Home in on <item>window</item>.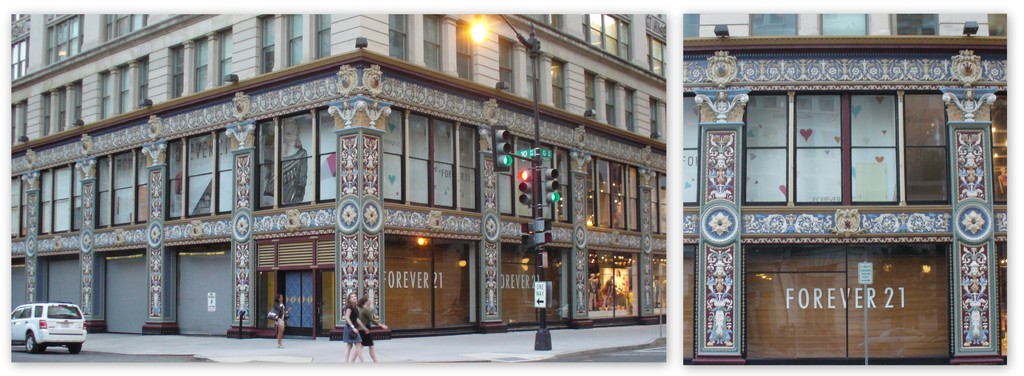
Homed in at [x1=552, y1=61, x2=564, y2=107].
